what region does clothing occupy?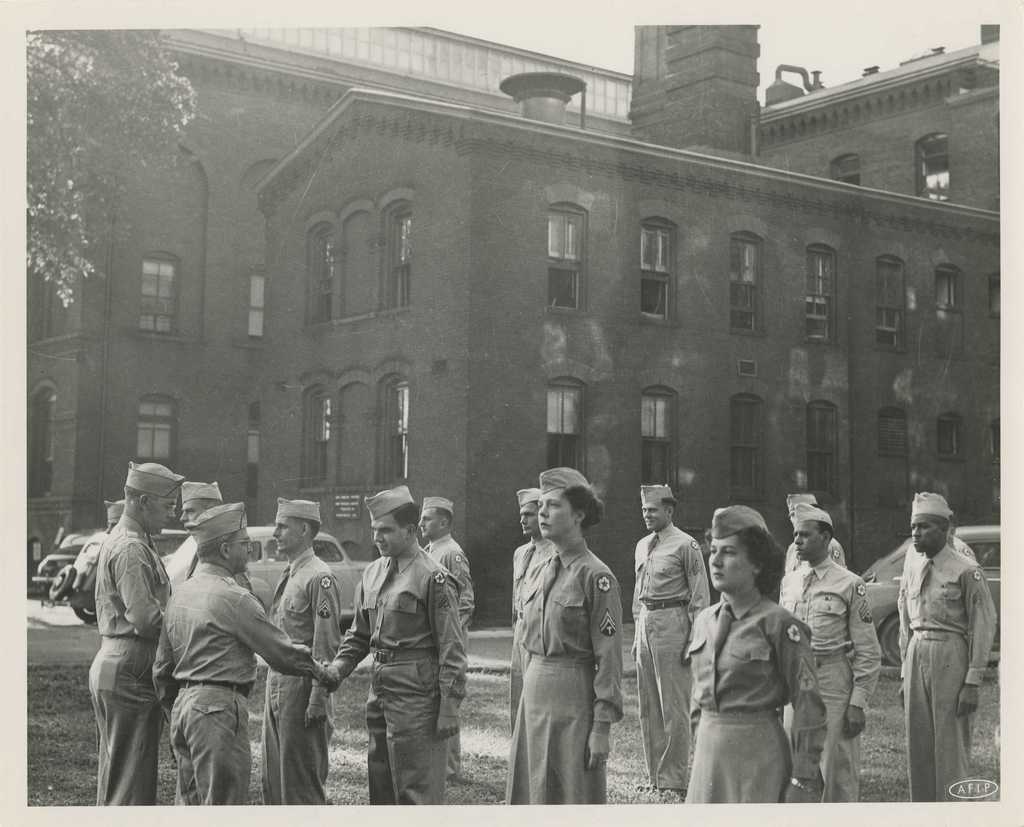
box(86, 508, 178, 805).
